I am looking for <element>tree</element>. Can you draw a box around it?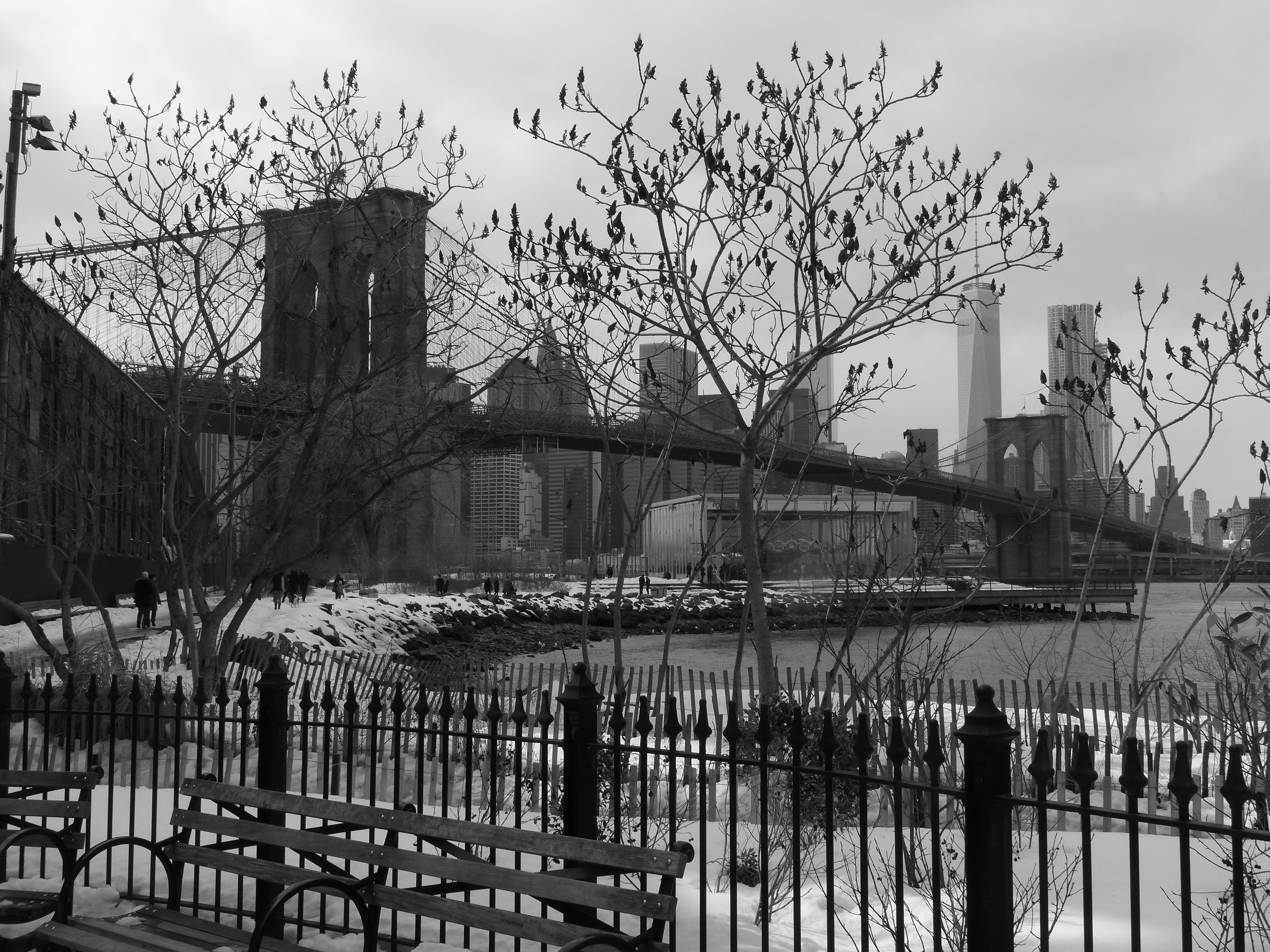
Sure, the bounding box is bbox=[327, 80, 403, 246].
